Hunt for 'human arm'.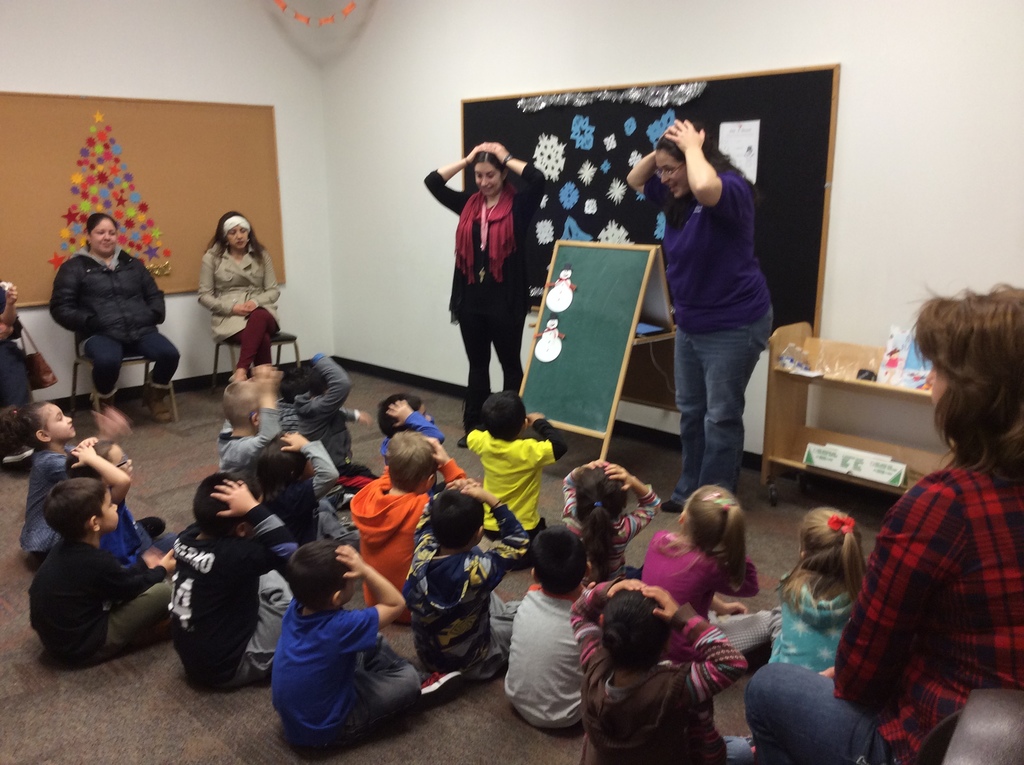
Hunted down at detection(605, 461, 664, 547).
